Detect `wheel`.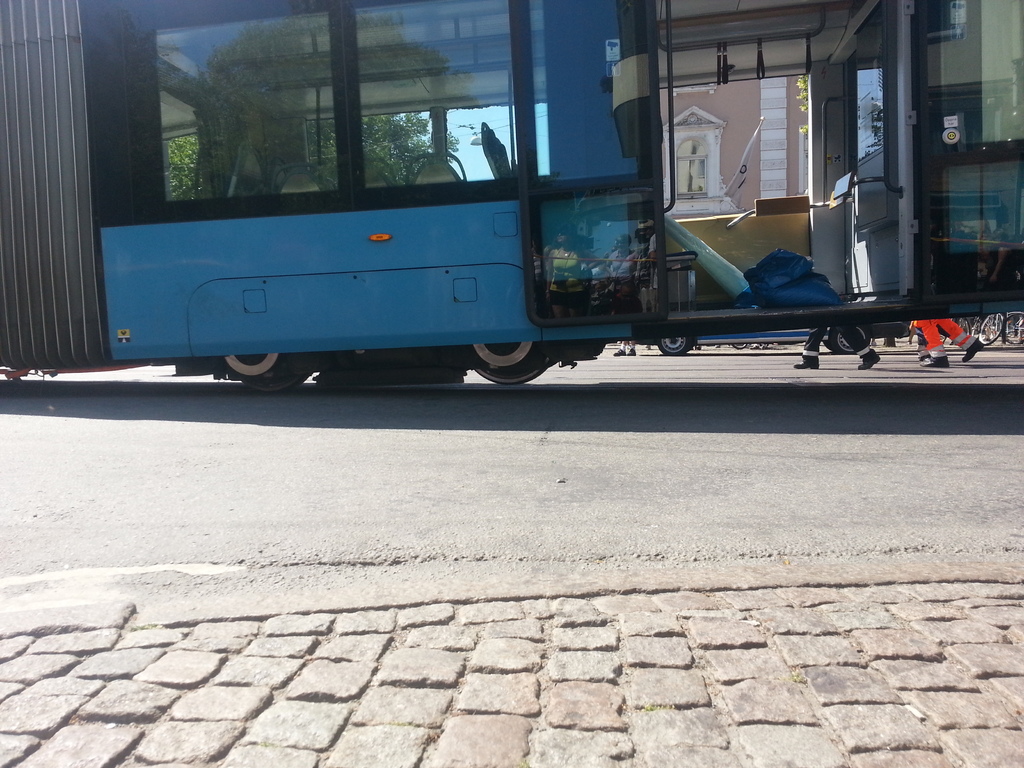
Detected at bbox=(471, 351, 558, 388).
